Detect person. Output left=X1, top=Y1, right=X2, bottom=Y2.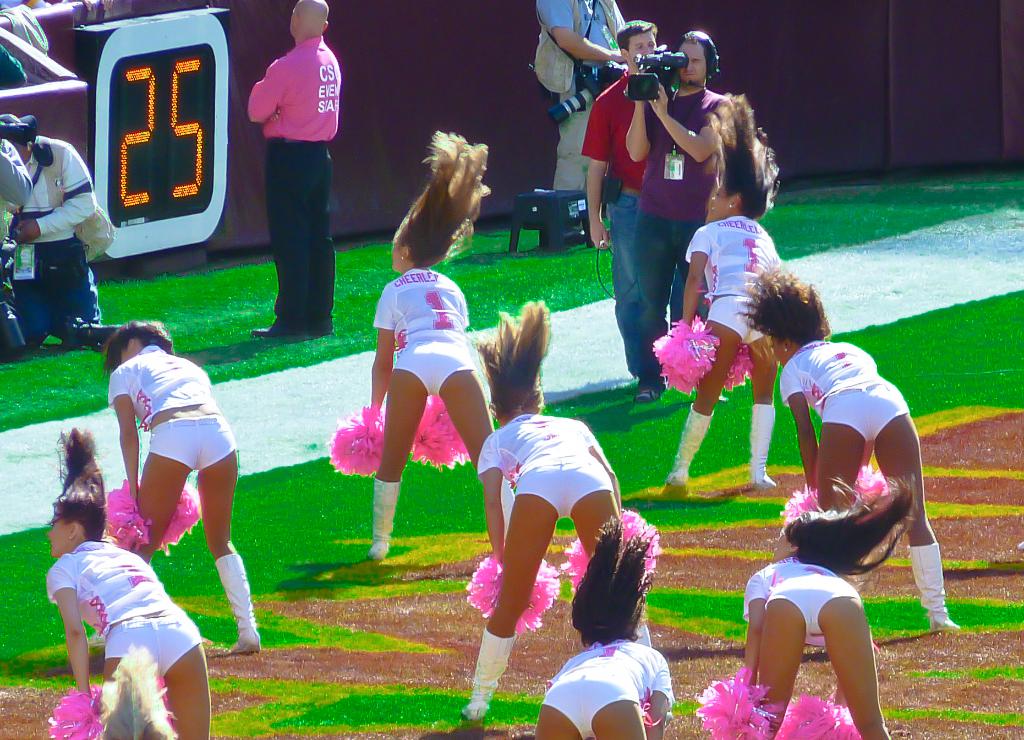
left=244, top=0, right=340, bottom=340.
